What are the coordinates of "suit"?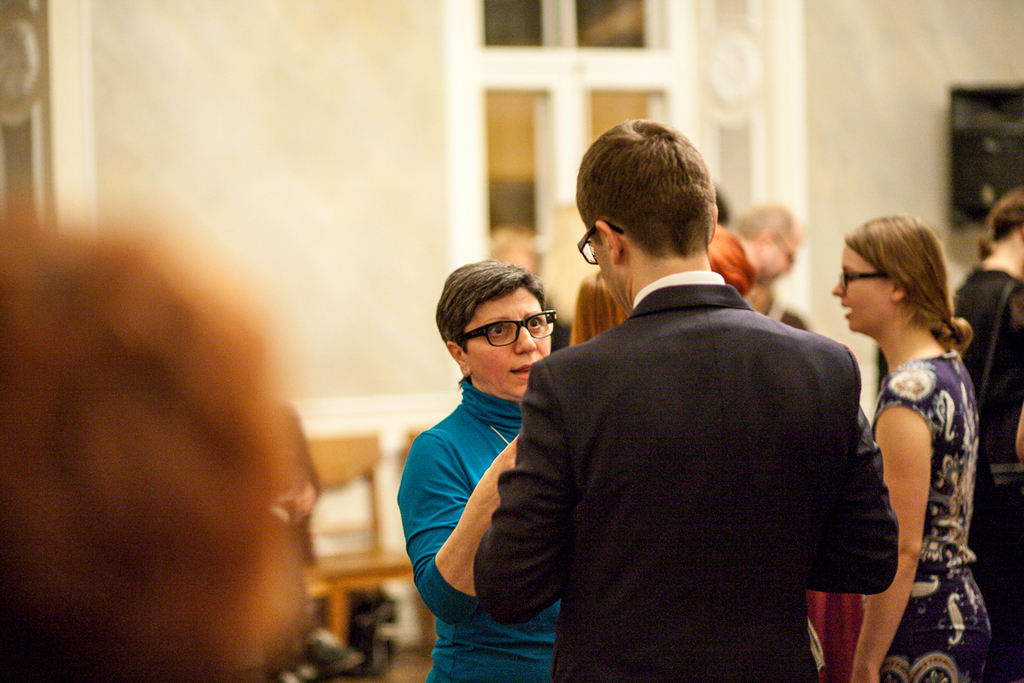
[515,185,905,671].
